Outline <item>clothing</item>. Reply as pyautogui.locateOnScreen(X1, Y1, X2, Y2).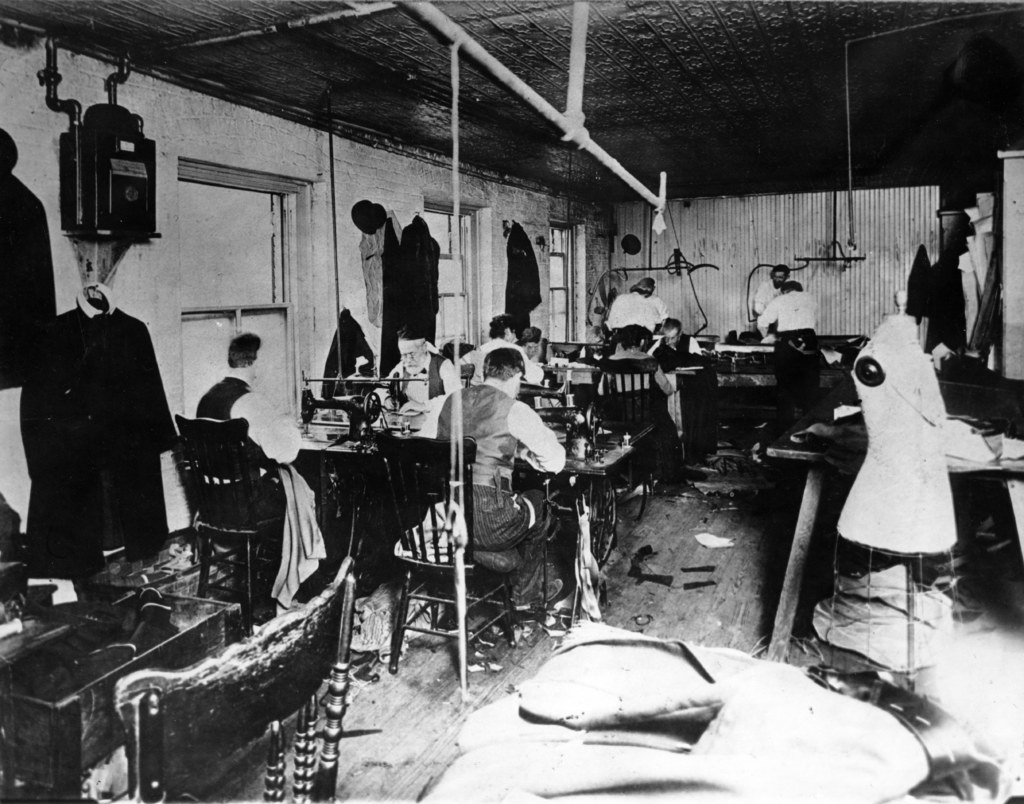
pyautogui.locateOnScreen(594, 347, 672, 414).
